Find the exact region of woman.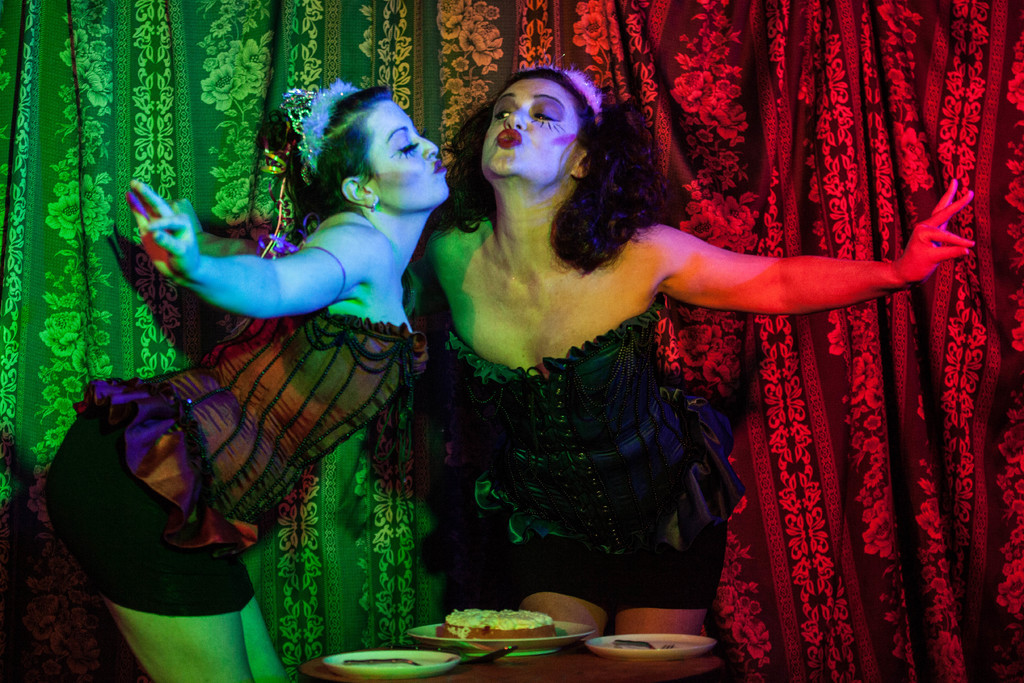
Exact region: x1=335 y1=75 x2=939 y2=658.
